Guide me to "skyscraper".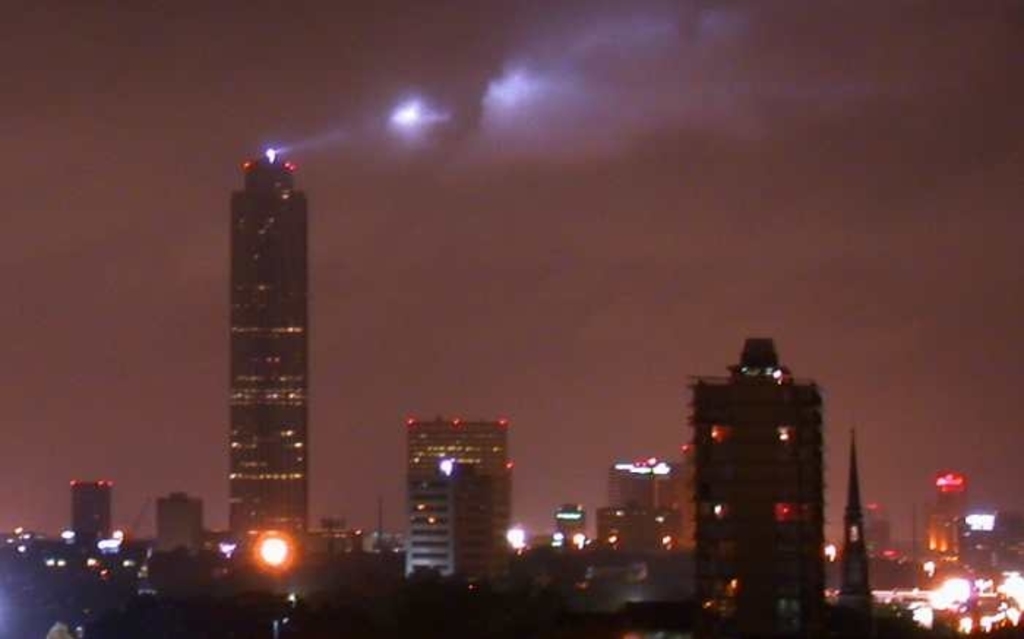
Guidance: BBox(402, 407, 515, 585).
